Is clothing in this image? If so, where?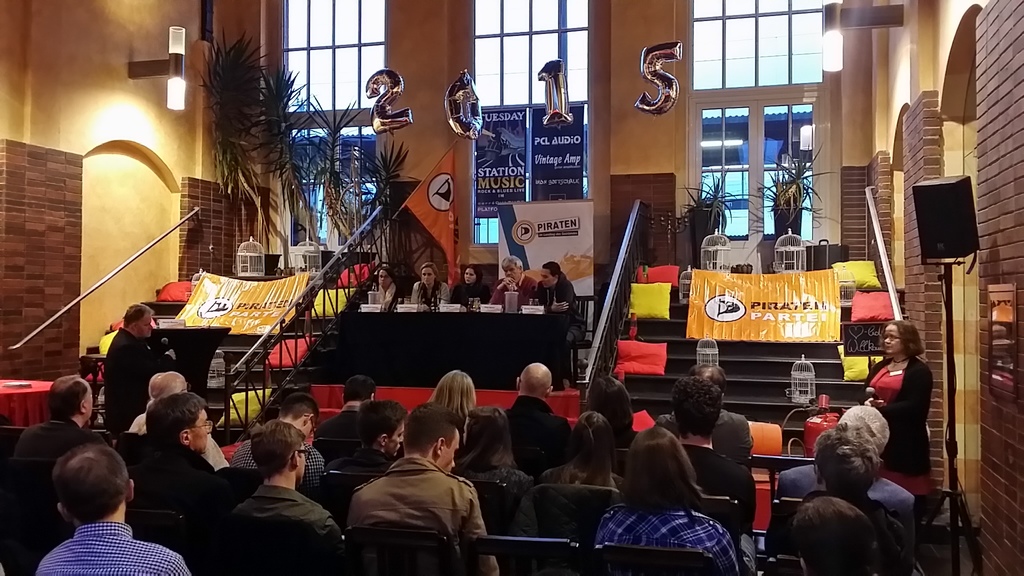
Yes, at 372 283 400 312.
